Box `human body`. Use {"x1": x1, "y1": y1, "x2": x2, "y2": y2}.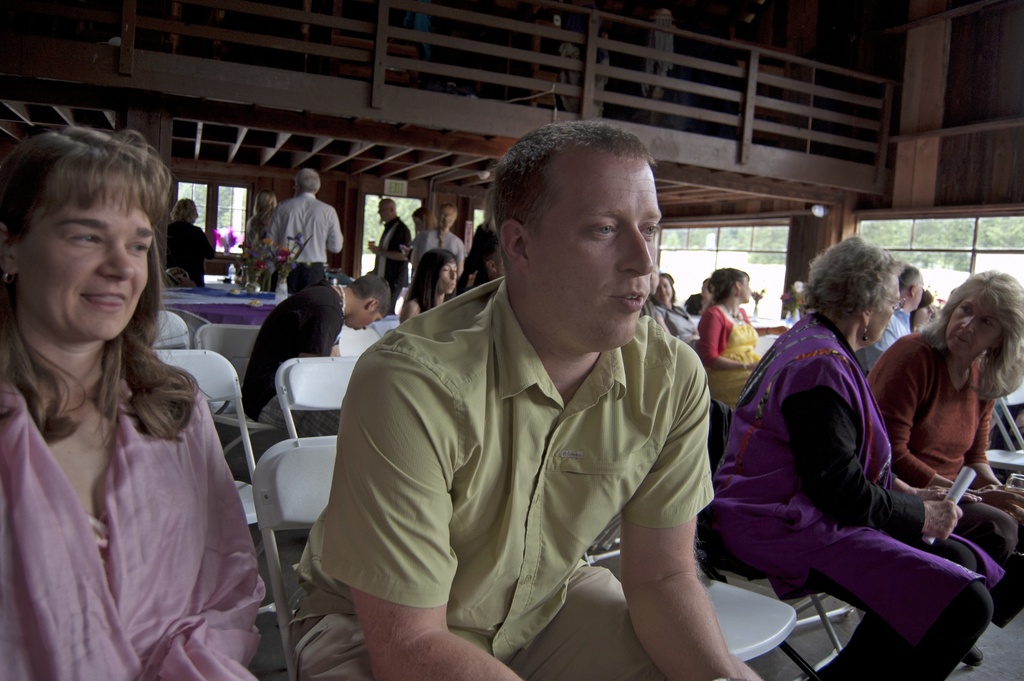
{"x1": 296, "y1": 121, "x2": 757, "y2": 680}.
